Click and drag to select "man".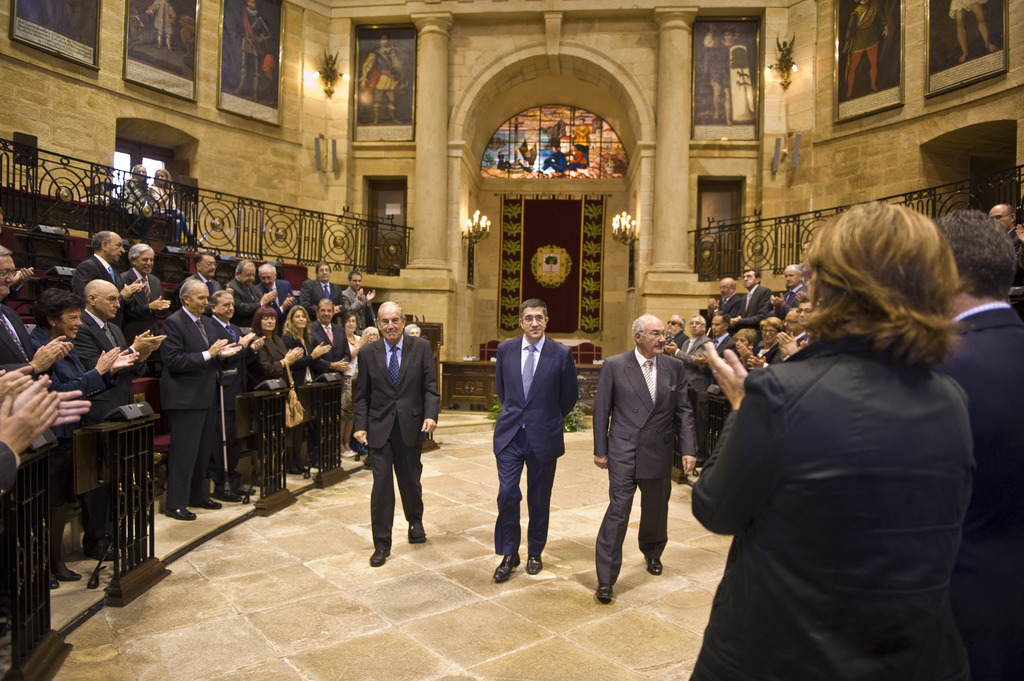
Selection: Rect(260, 262, 298, 327).
